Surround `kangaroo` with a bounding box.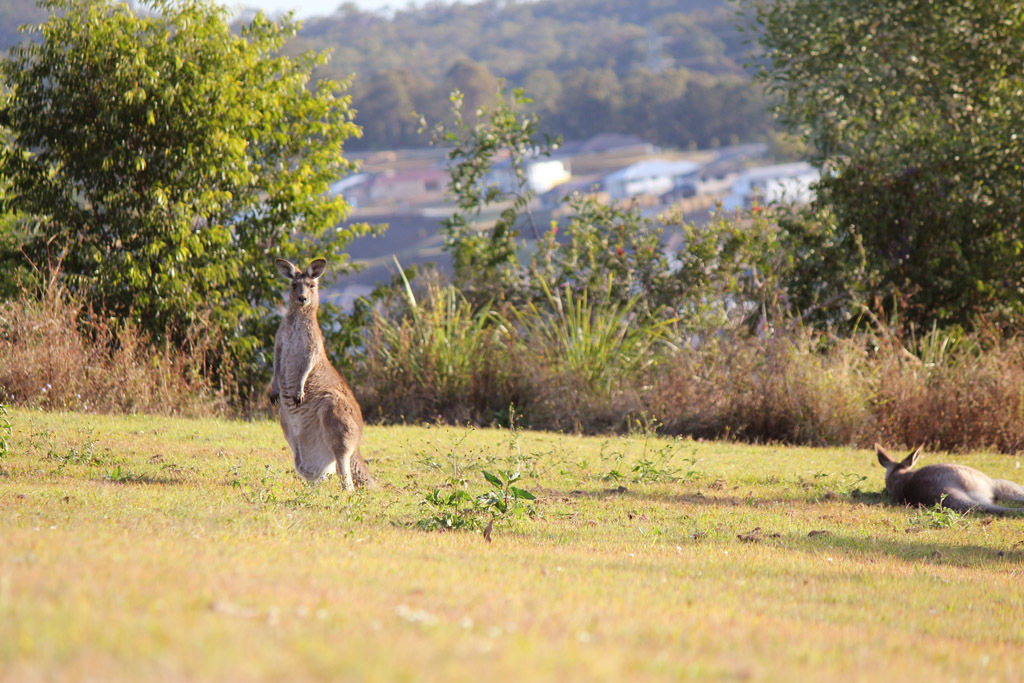
[867,445,1023,522].
